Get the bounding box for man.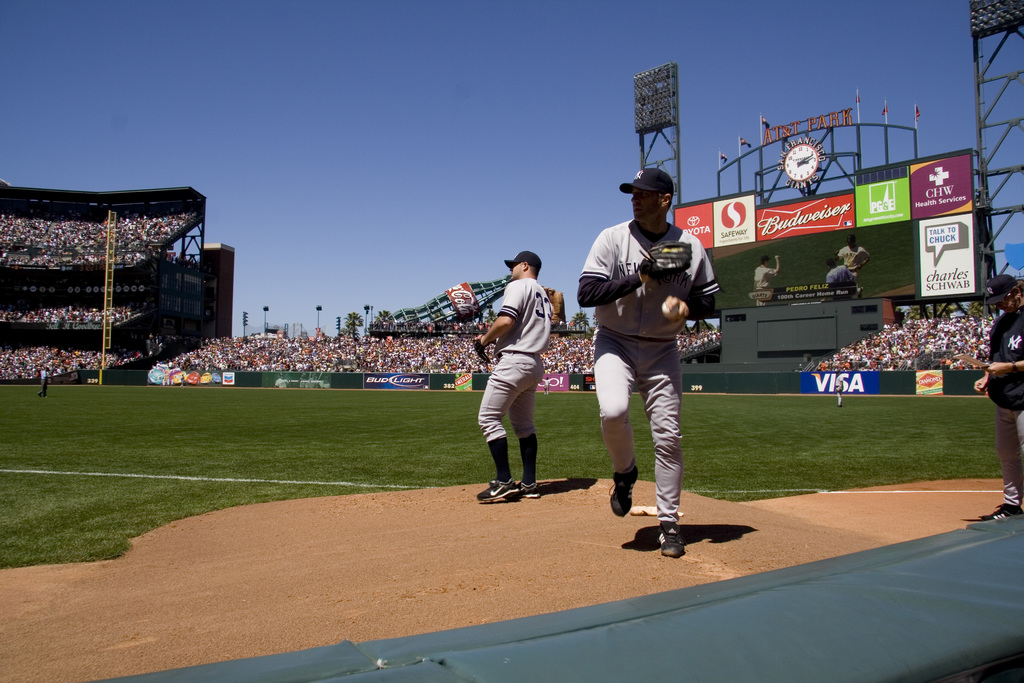
<region>753, 255, 780, 306</region>.
